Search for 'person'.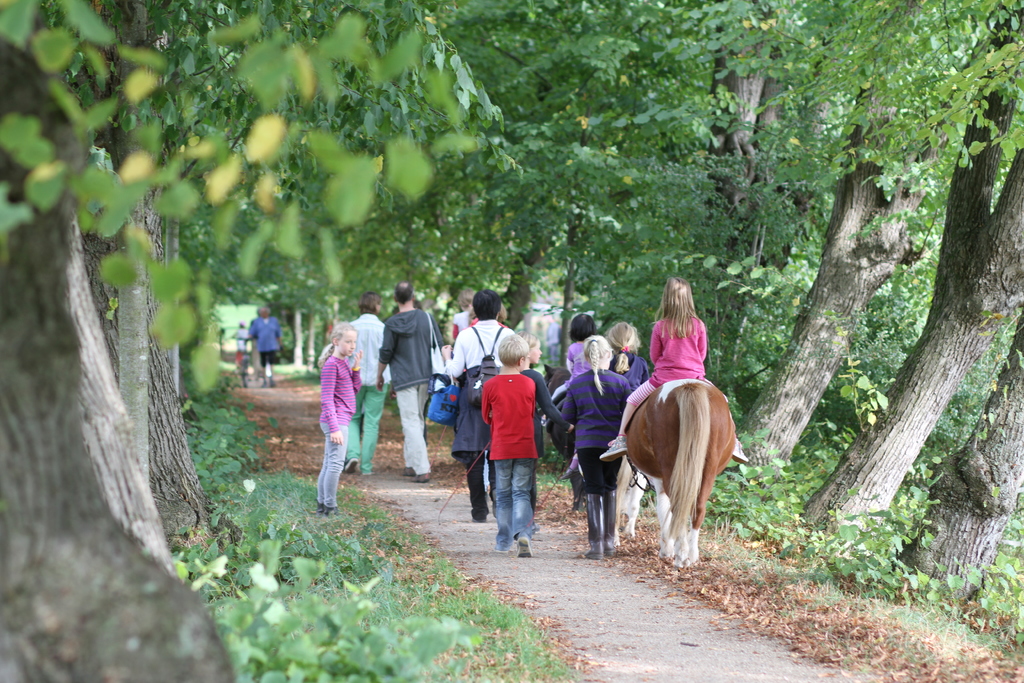
Found at region(438, 286, 513, 529).
